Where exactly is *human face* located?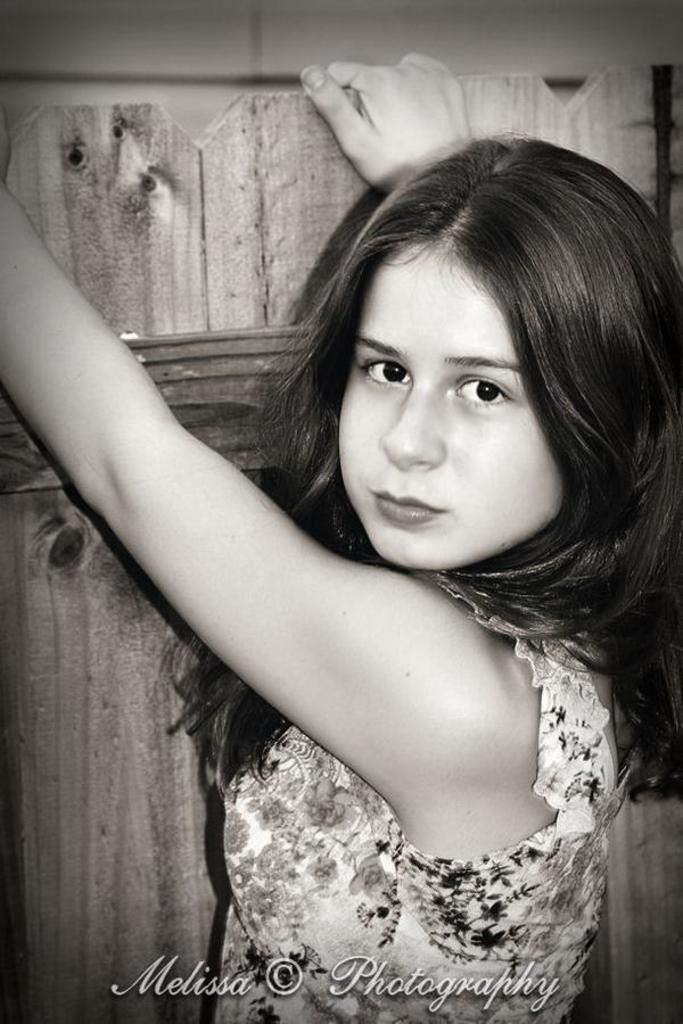
Its bounding box is region(338, 246, 558, 561).
